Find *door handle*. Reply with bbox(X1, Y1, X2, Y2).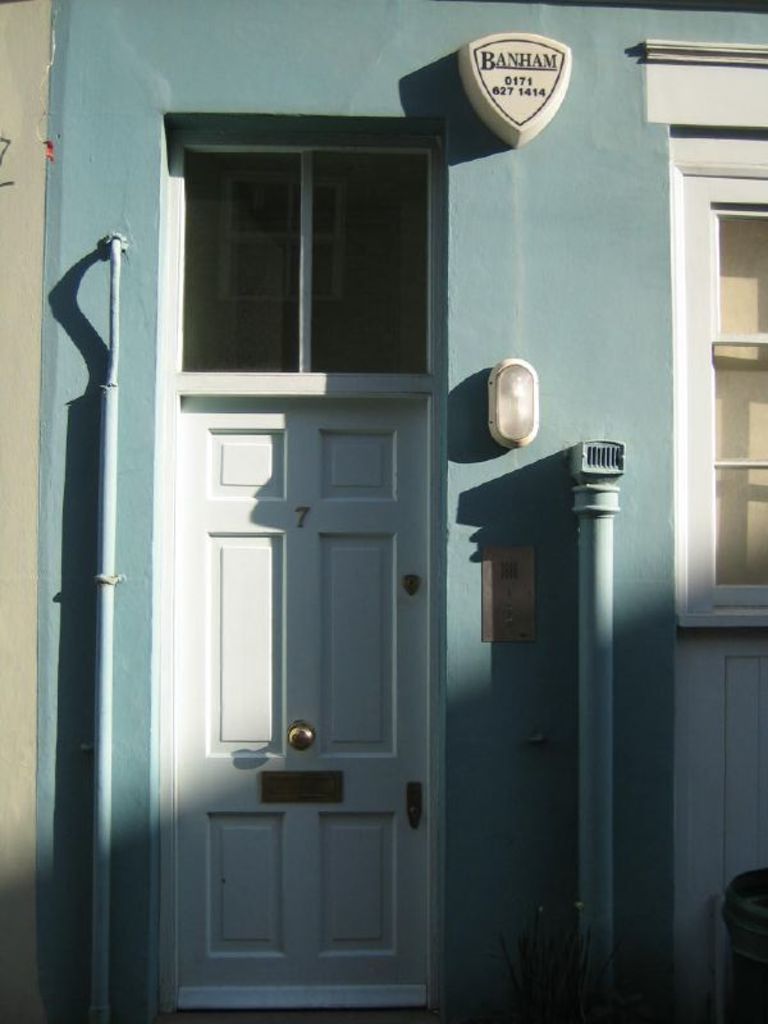
bbox(283, 719, 323, 756).
